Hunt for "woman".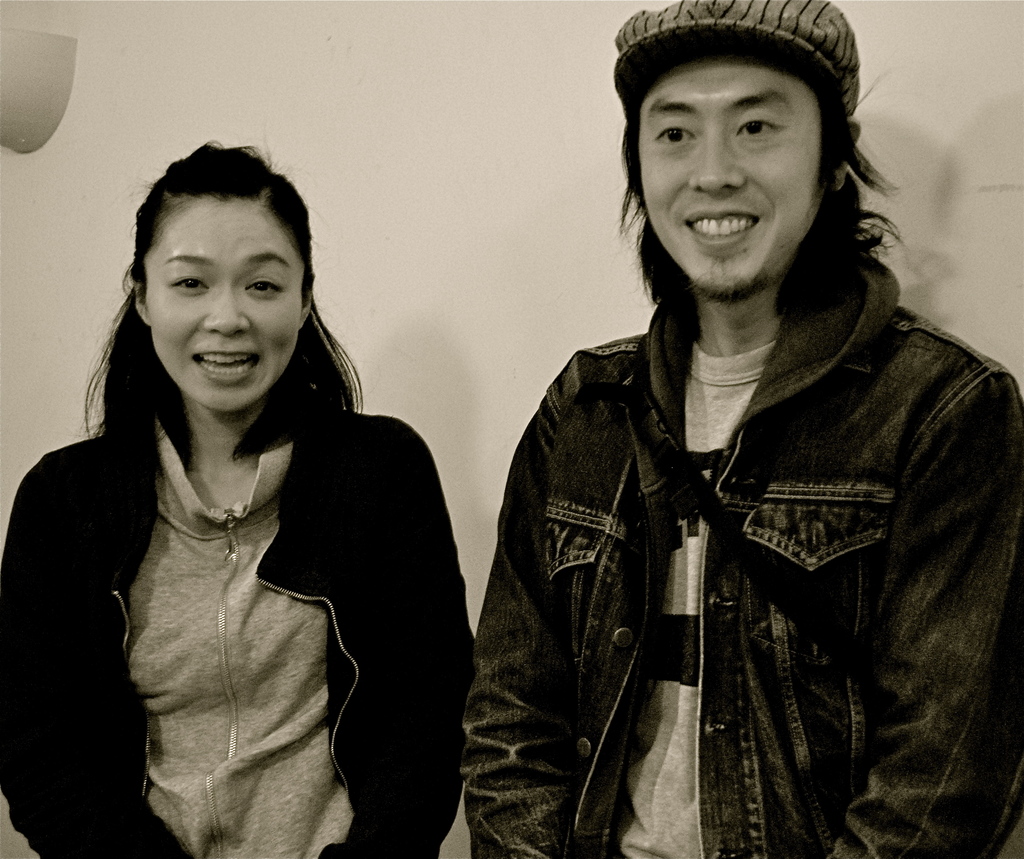
Hunted down at box=[29, 135, 487, 857].
